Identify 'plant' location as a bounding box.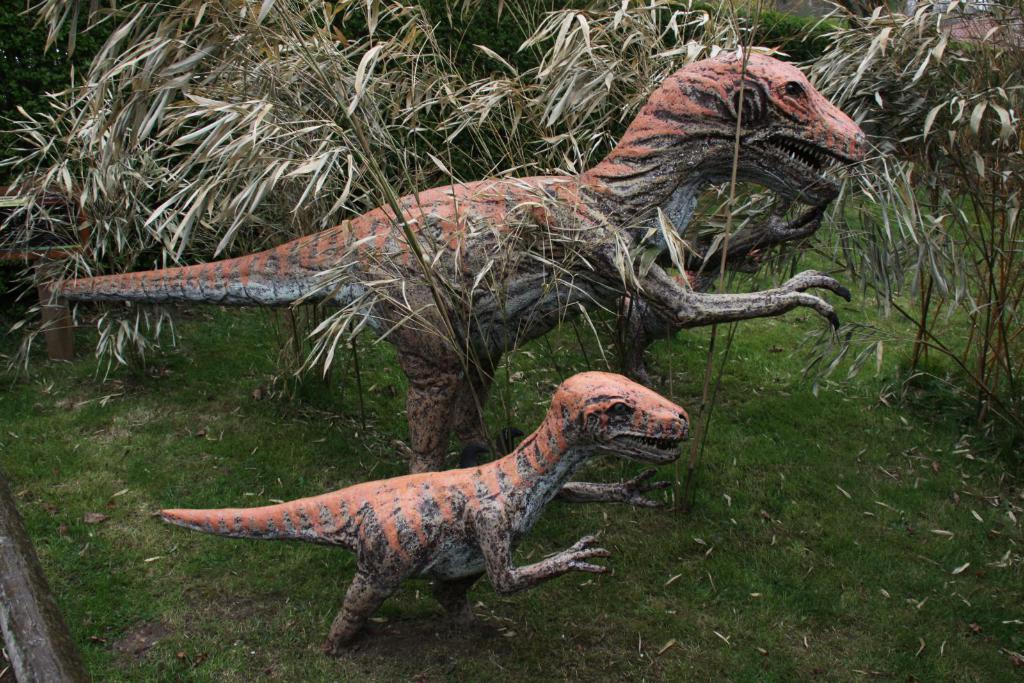
705:8:856:41.
